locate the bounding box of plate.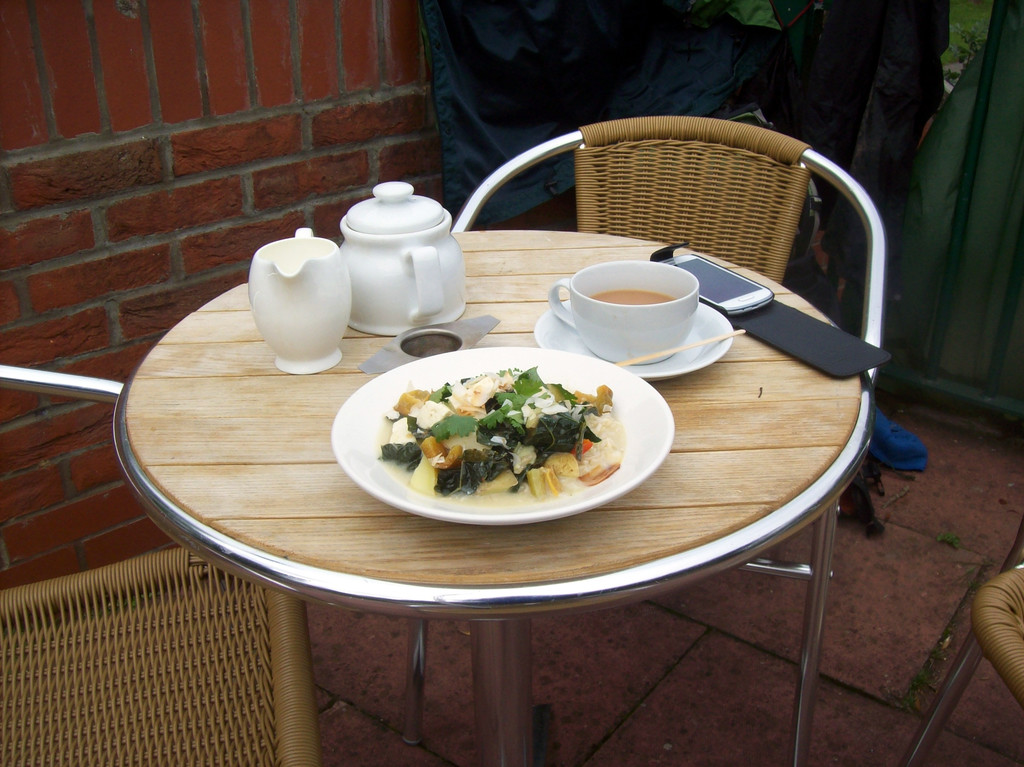
Bounding box: (538, 284, 740, 397).
